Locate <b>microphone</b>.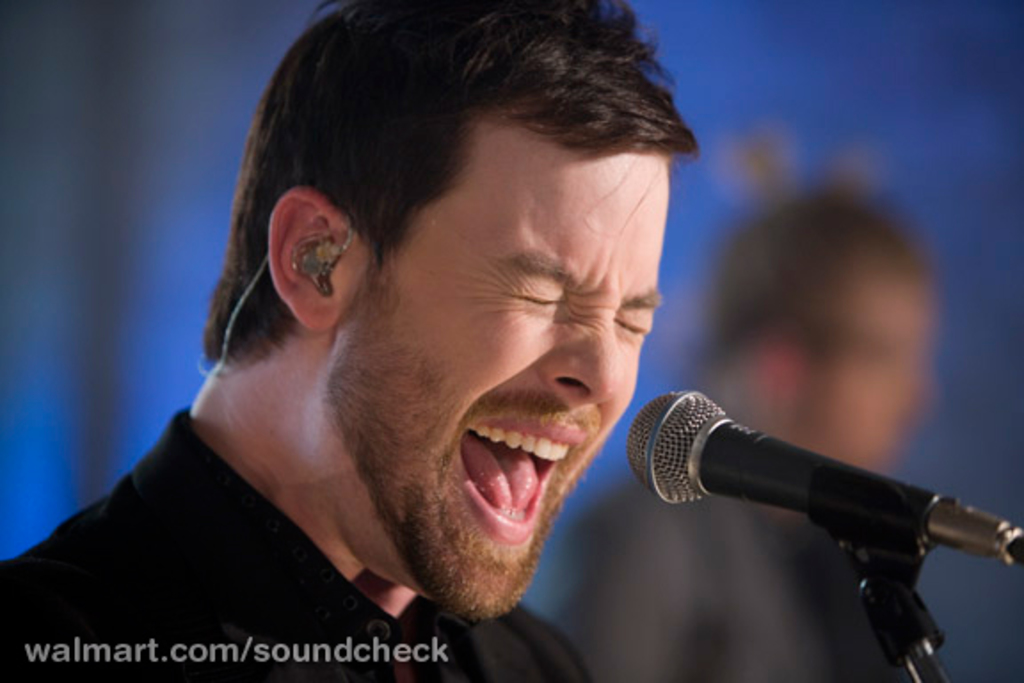
Bounding box: rect(590, 390, 974, 614).
